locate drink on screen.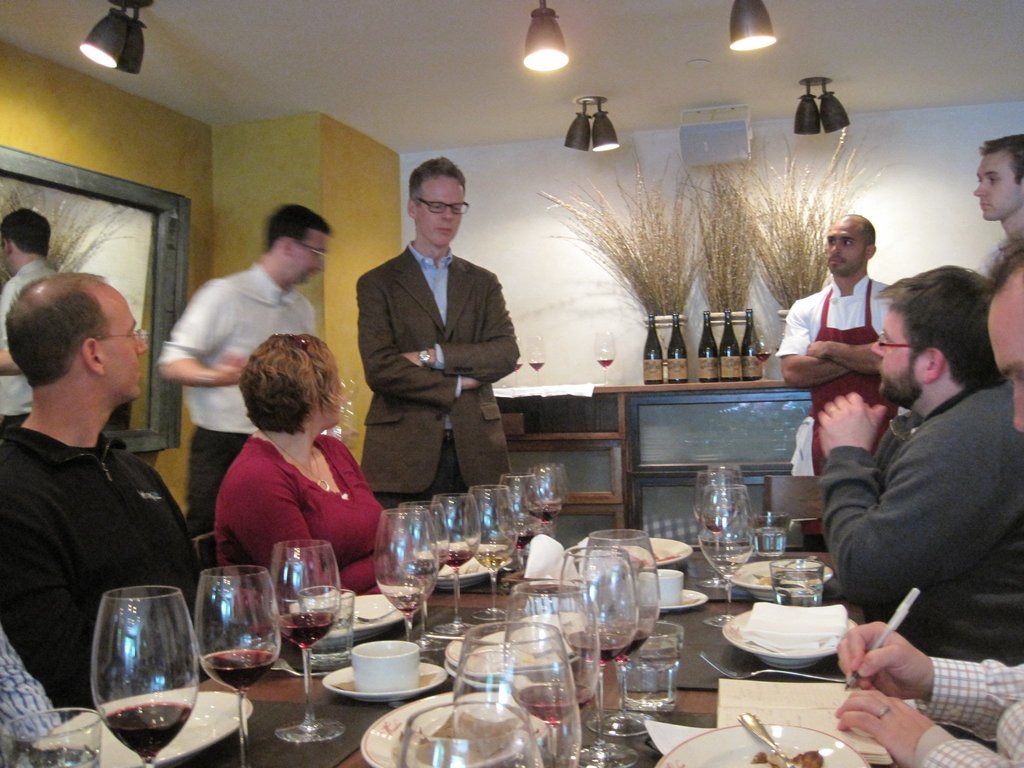
On screen at rect(440, 551, 472, 564).
